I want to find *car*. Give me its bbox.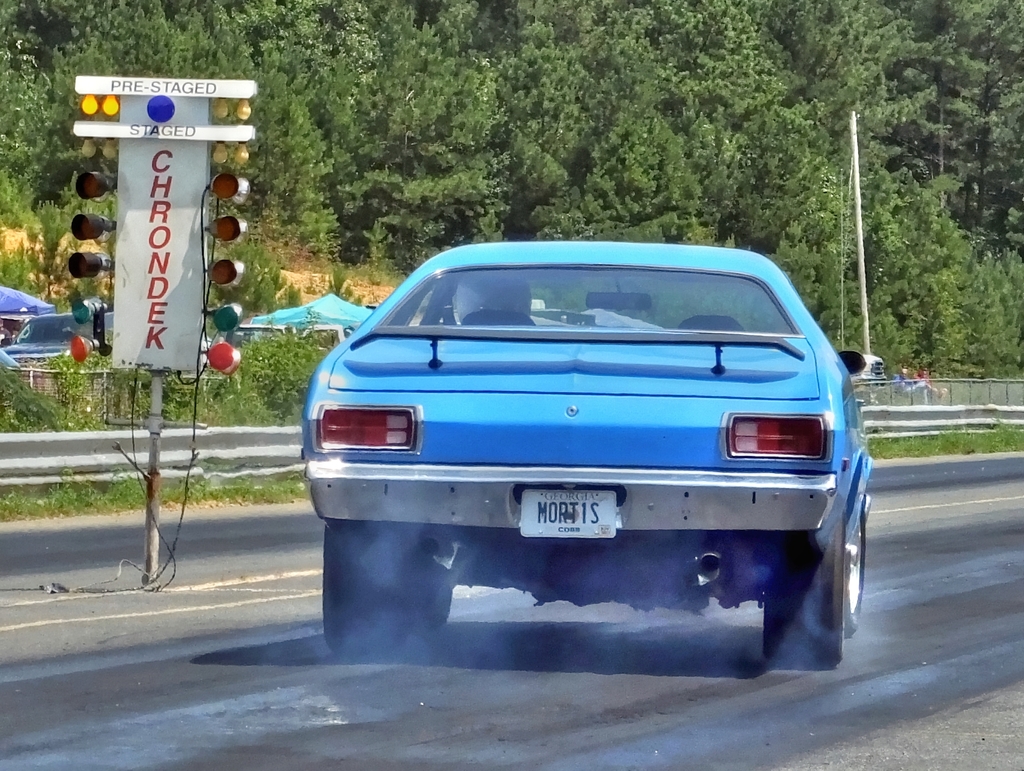
rect(284, 225, 863, 669).
